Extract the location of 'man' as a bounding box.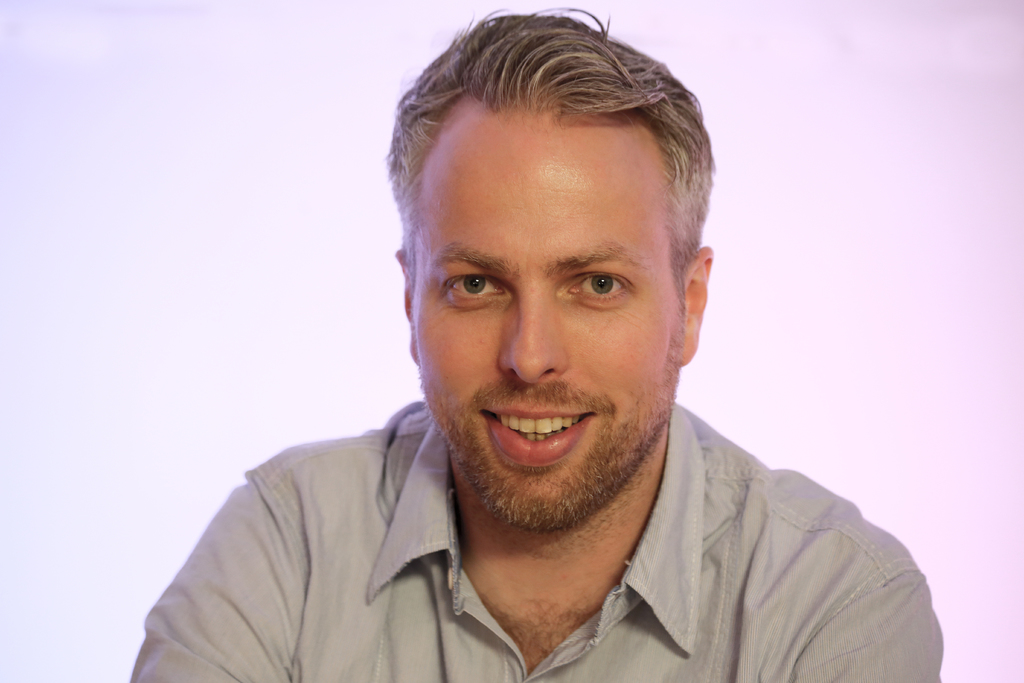
[127,13,947,682].
